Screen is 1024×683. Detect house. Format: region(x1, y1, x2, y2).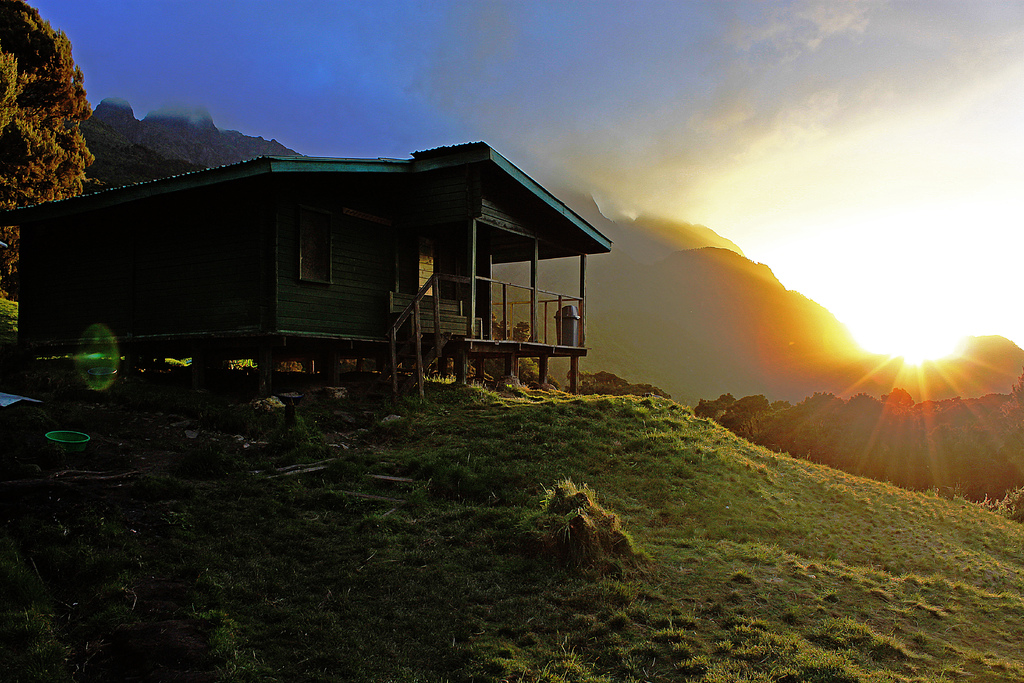
region(45, 124, 604, 403).
